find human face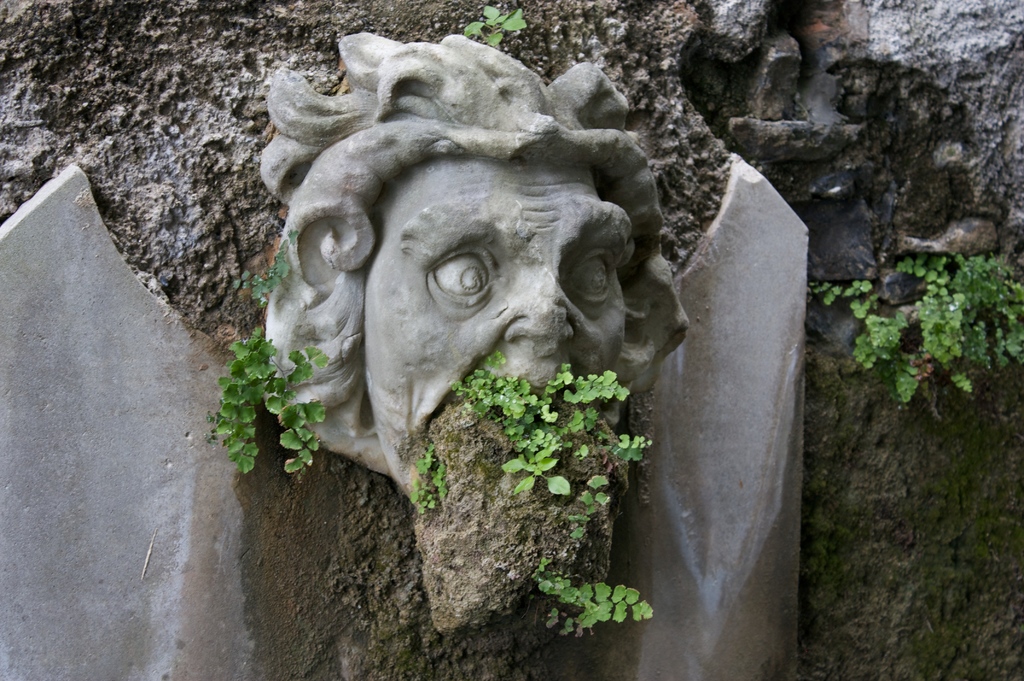
(left=365, top=160, right=624, bottom=632)
